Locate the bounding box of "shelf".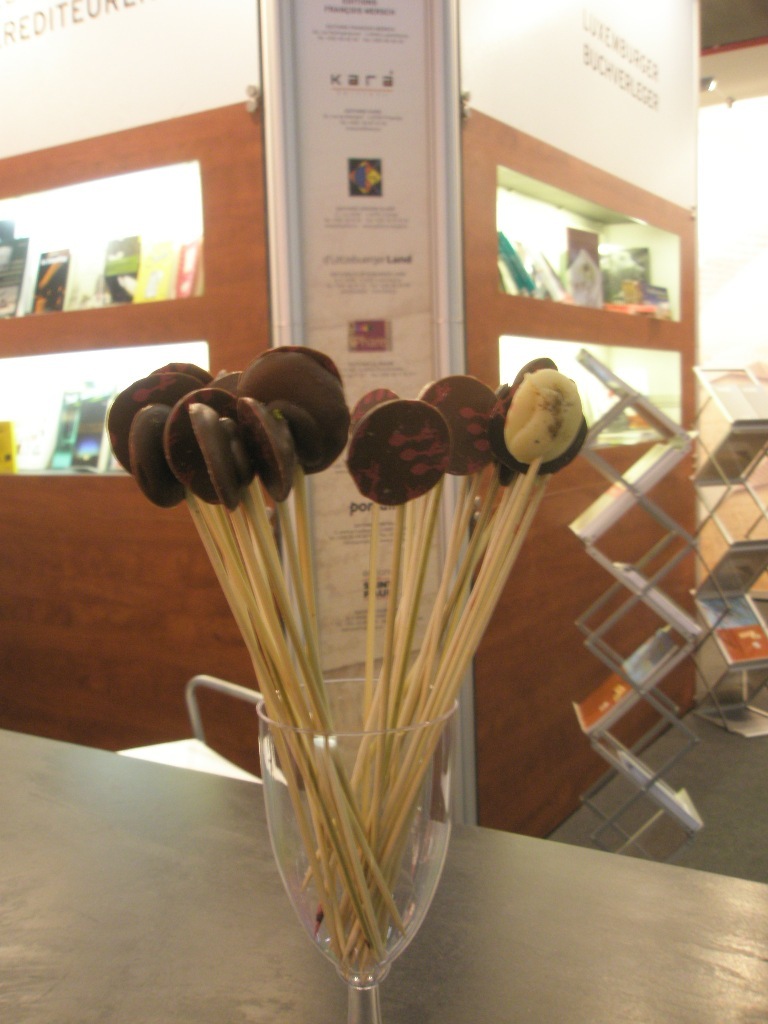
Bounding box: <box>493,154,690,317</box>.
